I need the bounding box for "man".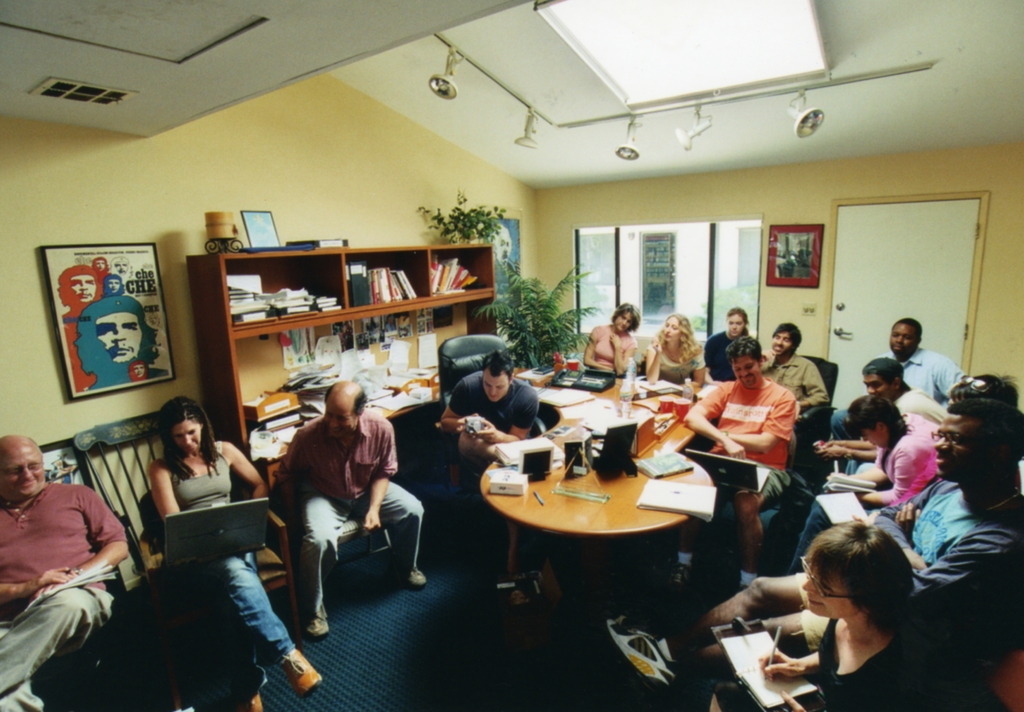
Here it is: crop(94, 259, 111, 275).
